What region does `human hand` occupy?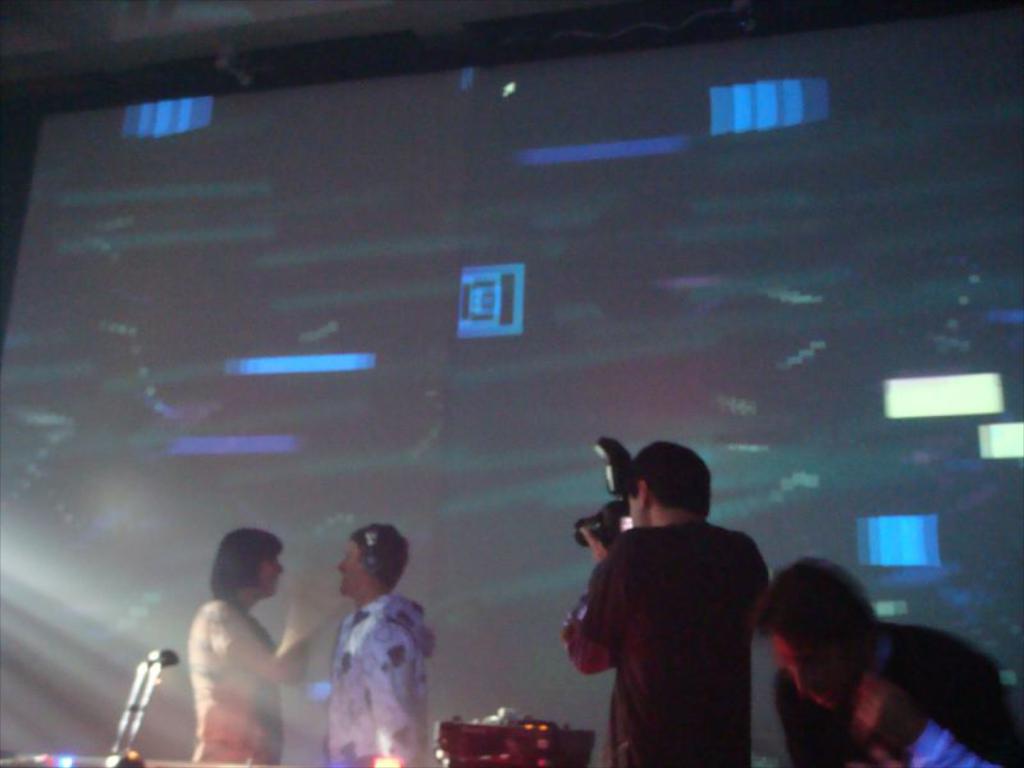
pyautogui.locateOnScreen(580, 527, 608, 563).
